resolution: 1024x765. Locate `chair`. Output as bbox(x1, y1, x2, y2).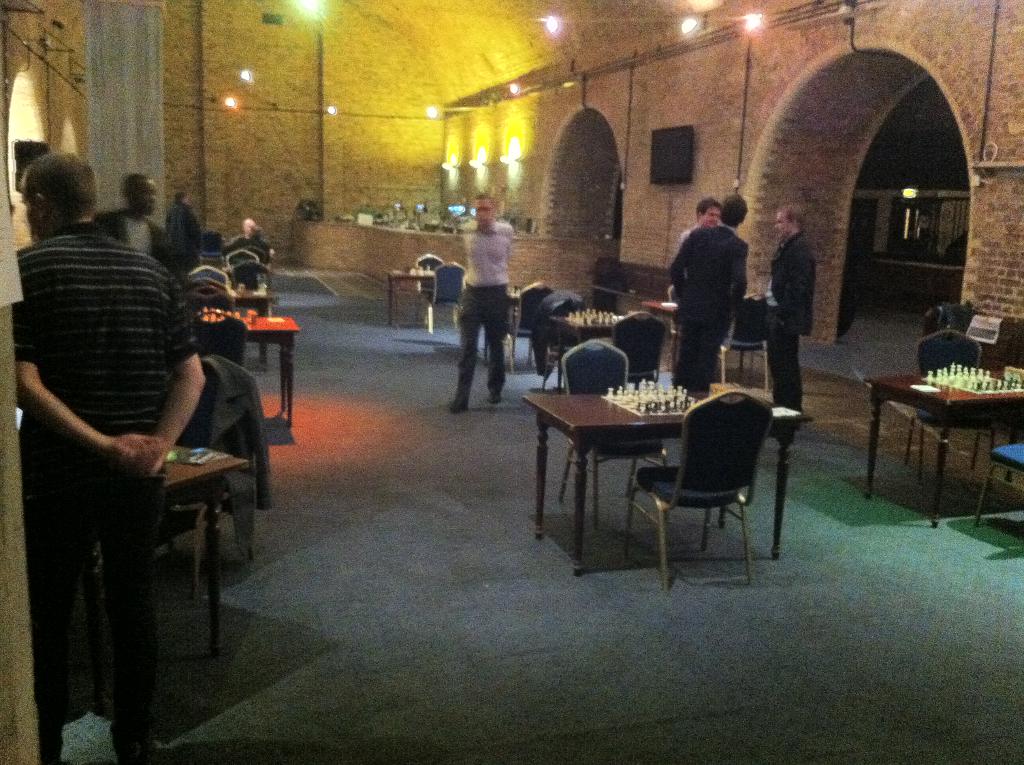
bbox(227, 245, 255, 264).
